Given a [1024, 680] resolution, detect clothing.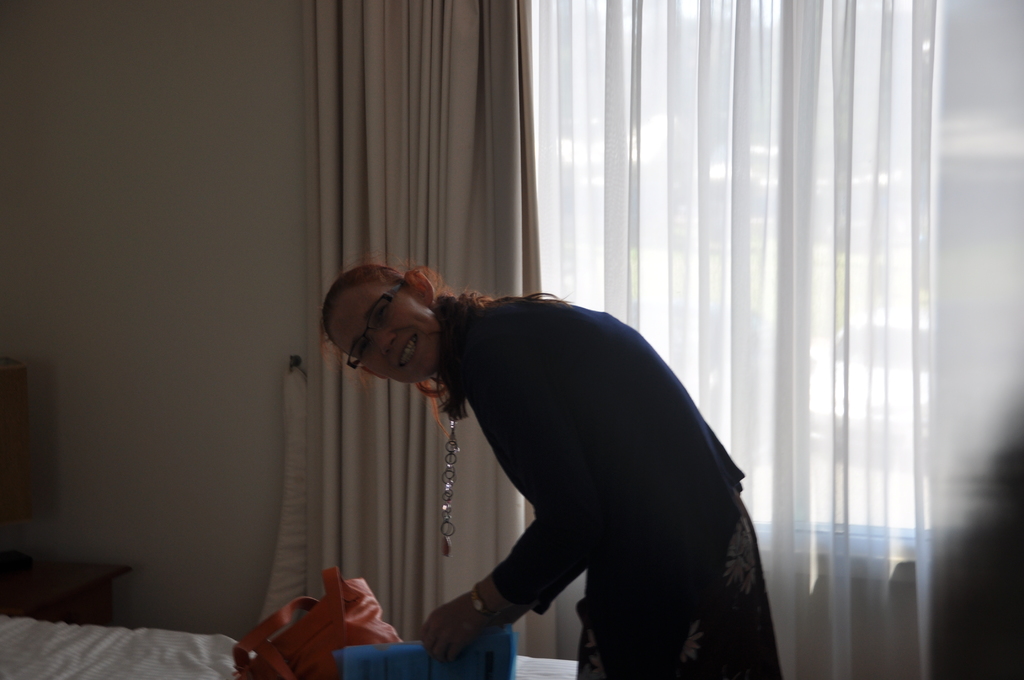
438 312 779 679.
